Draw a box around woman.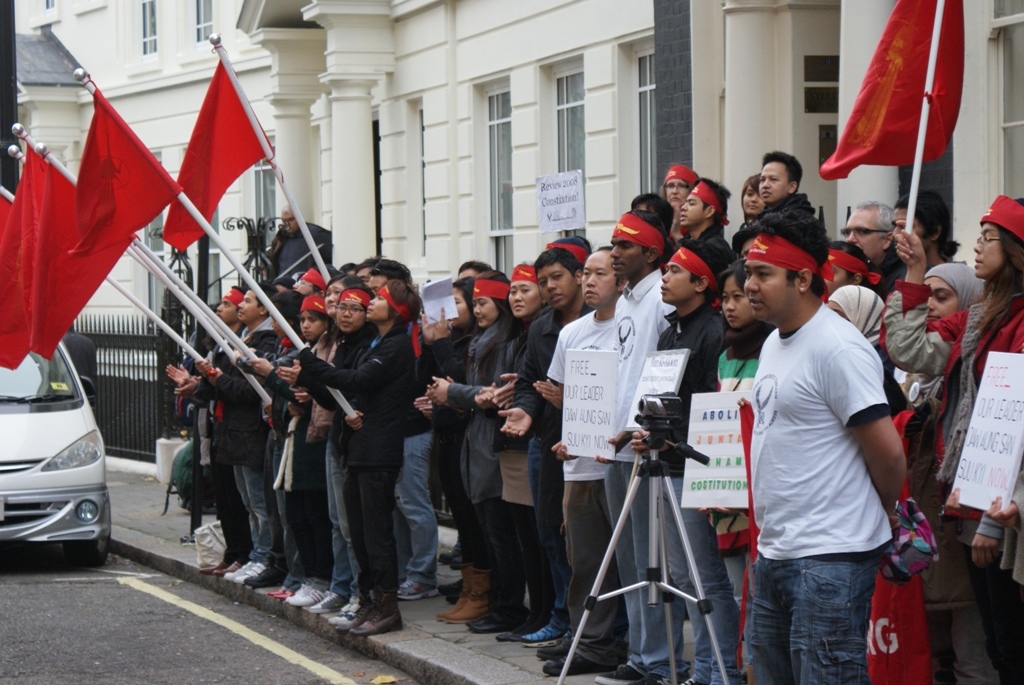
[x1=493, y1=261, x2=575, y2=647].
